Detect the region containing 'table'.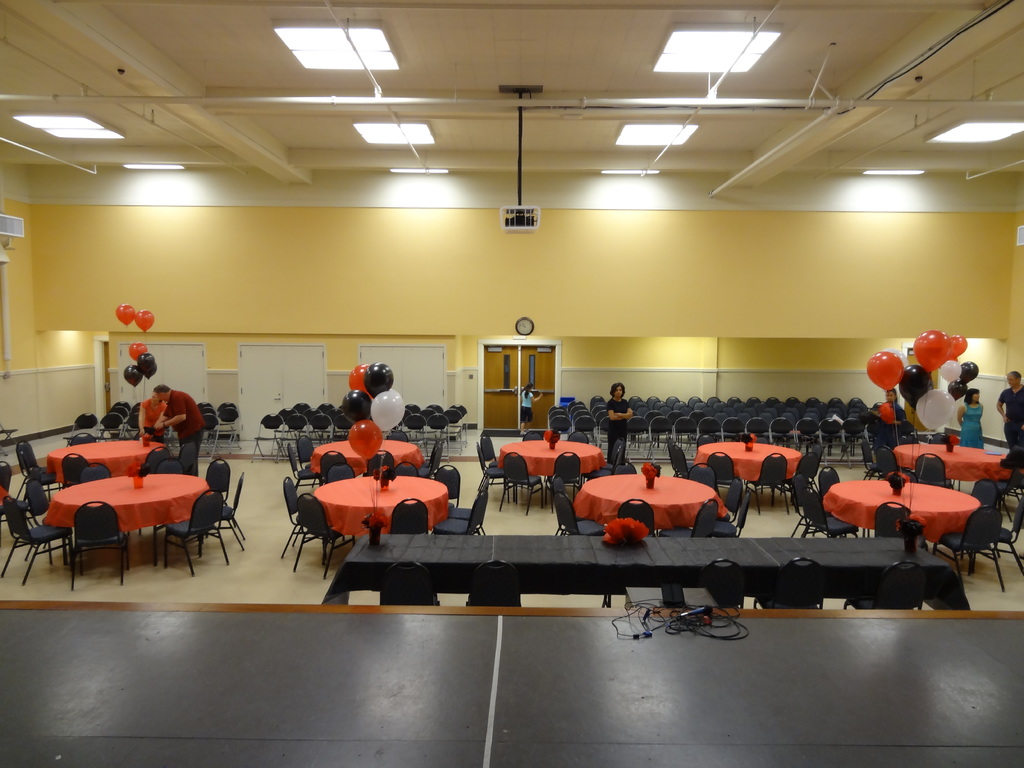
(44,426,161,476).
